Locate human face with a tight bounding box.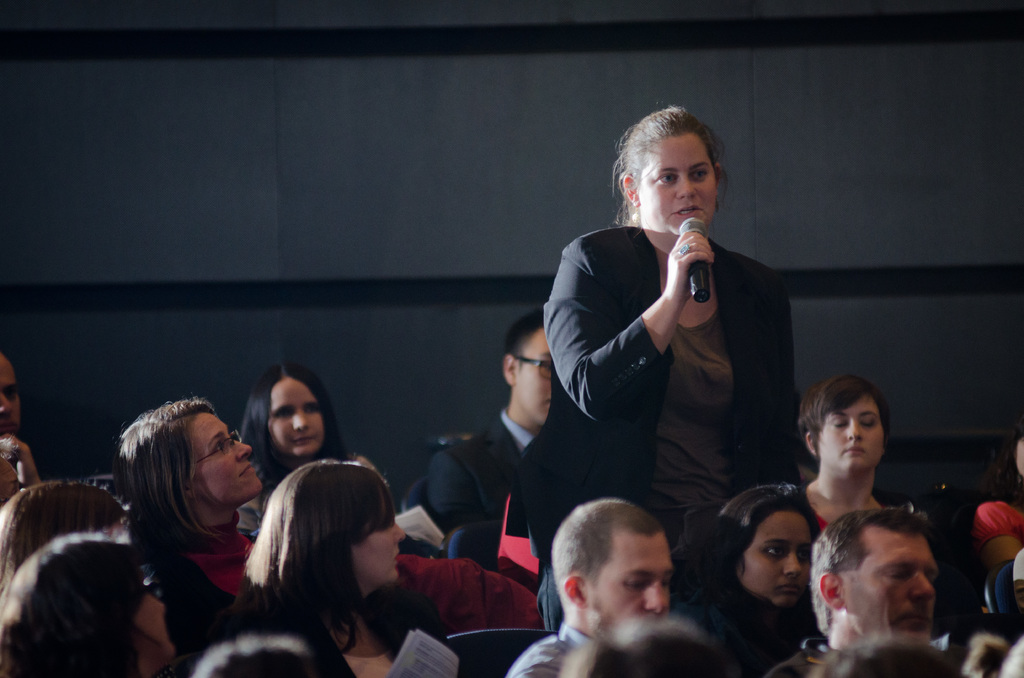
box=[841, 527, 938, 644].
